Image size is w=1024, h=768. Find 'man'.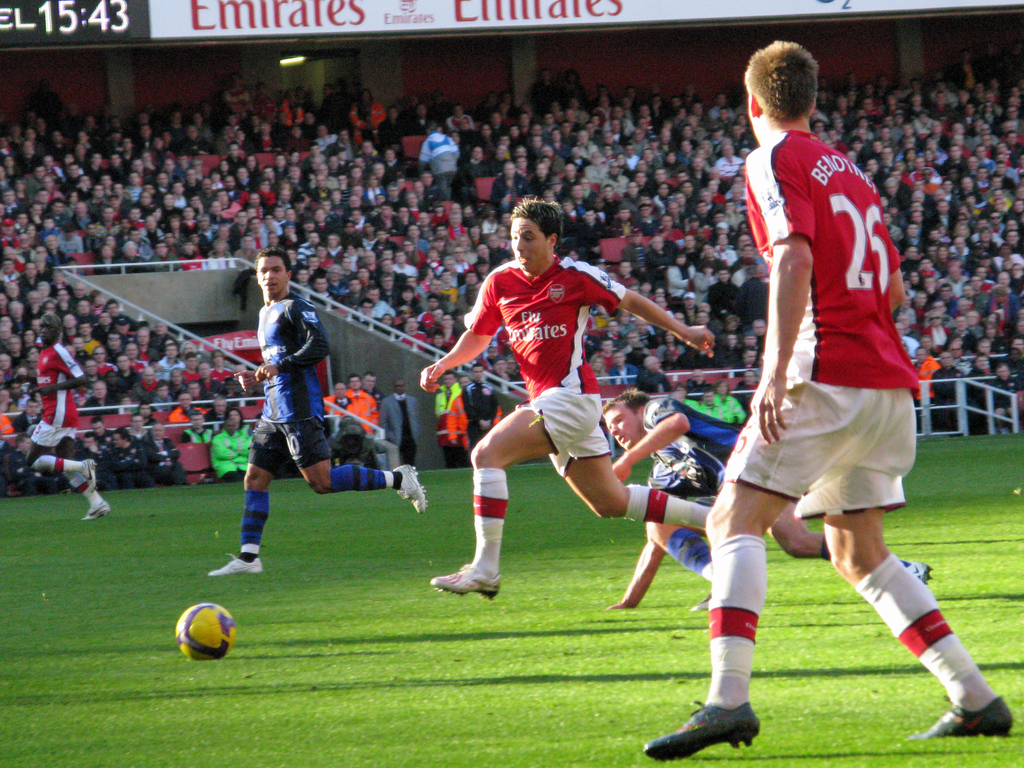
locate(26, 316, 108, 521).
